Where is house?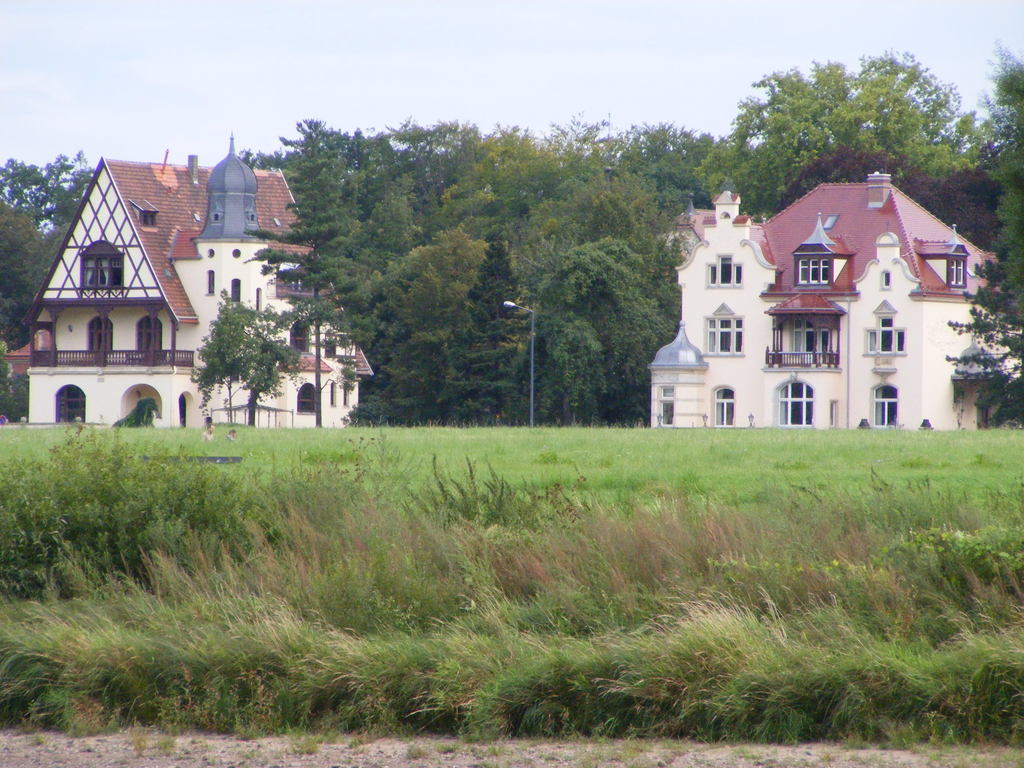
(x1=24, y1=161, x2=362, y2=450).
